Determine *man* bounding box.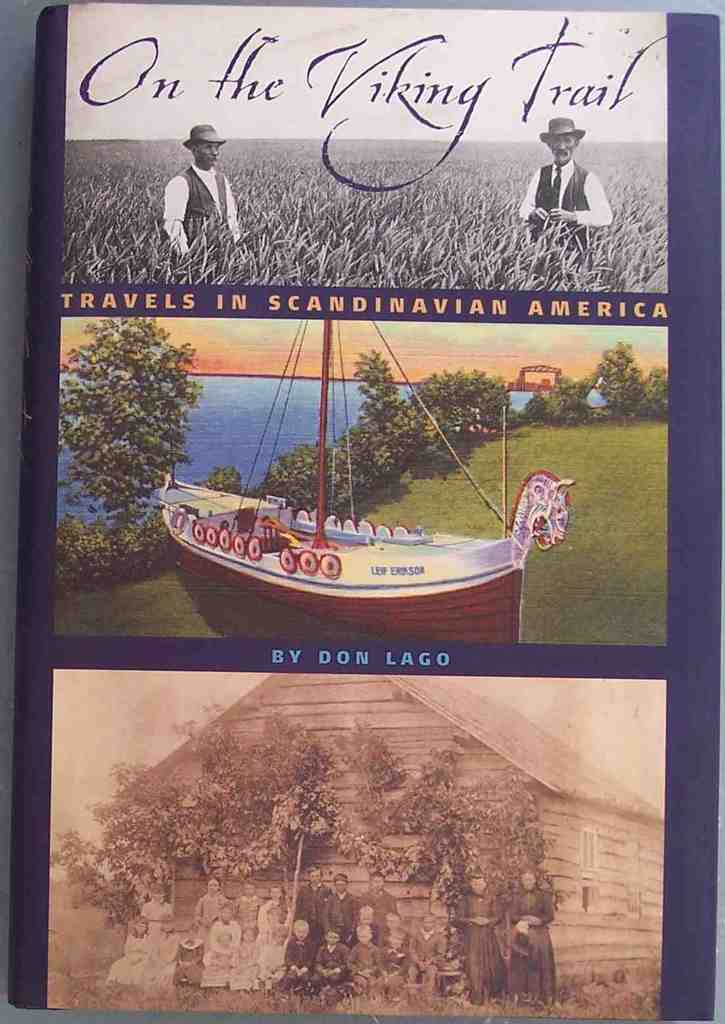
Determined: pyautogui.locateOnScreen(516, 116, 614, 270).
